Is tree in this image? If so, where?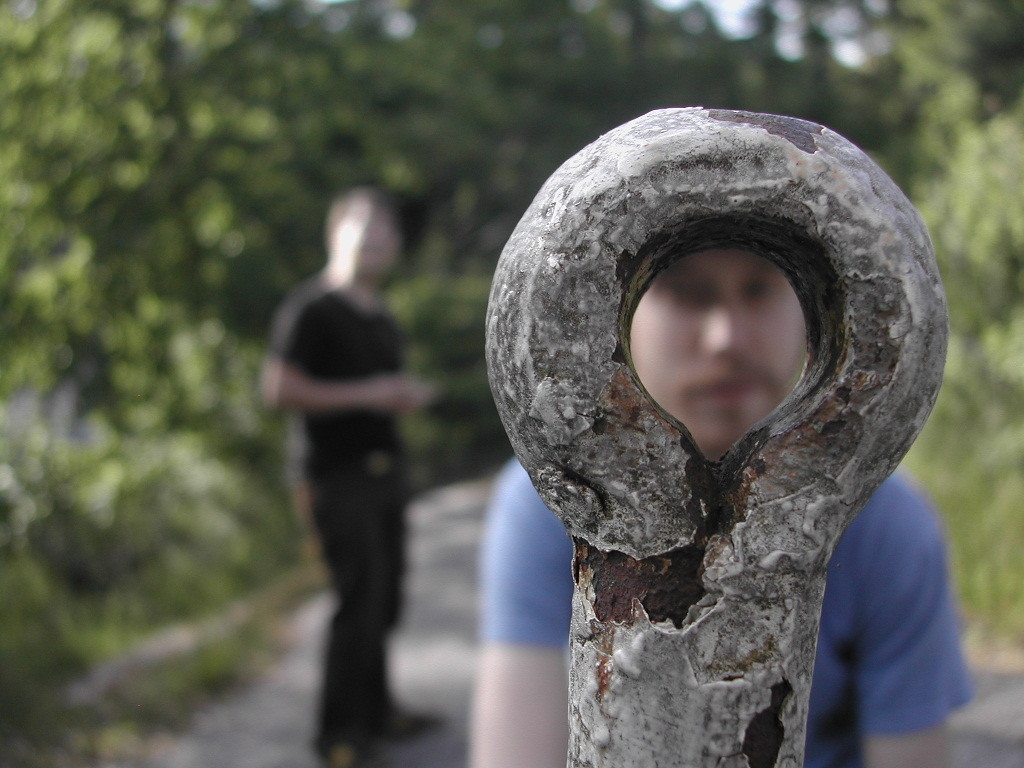
Yes, at left=0, top=0, right=1023, bottom=767.
